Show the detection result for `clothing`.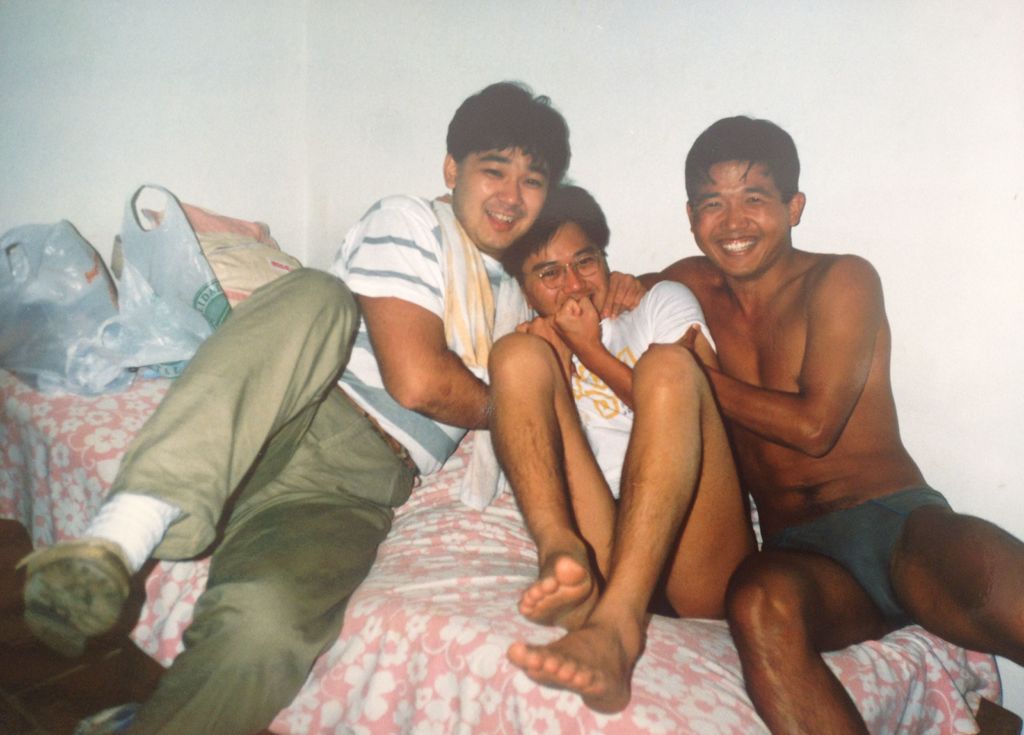
box=[745, 481, 950, 638].
